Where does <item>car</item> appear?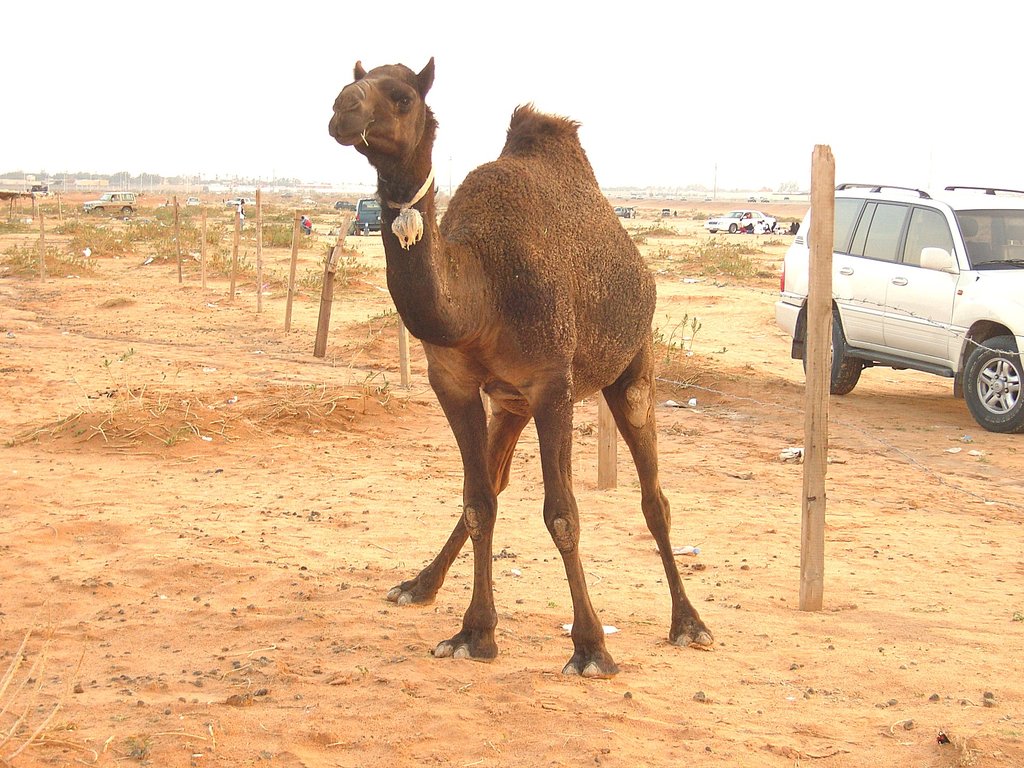
Appears at <bbox>185, 196, 201, 207</bbox>.
